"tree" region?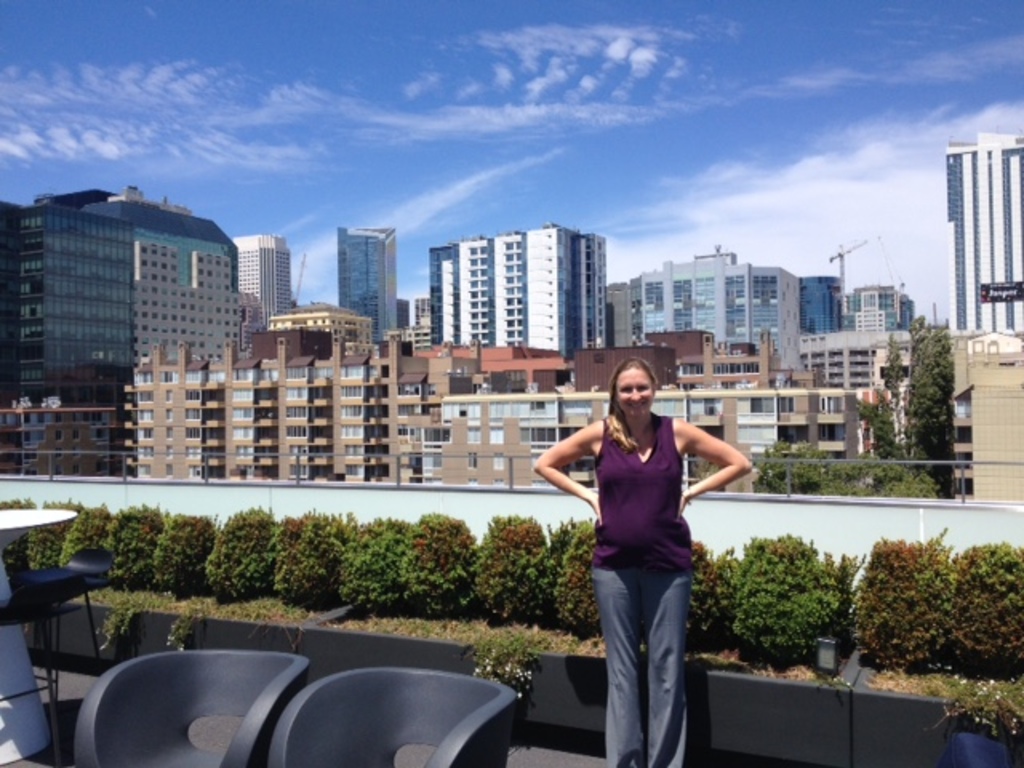
locate(750, 338, 947, 502)
